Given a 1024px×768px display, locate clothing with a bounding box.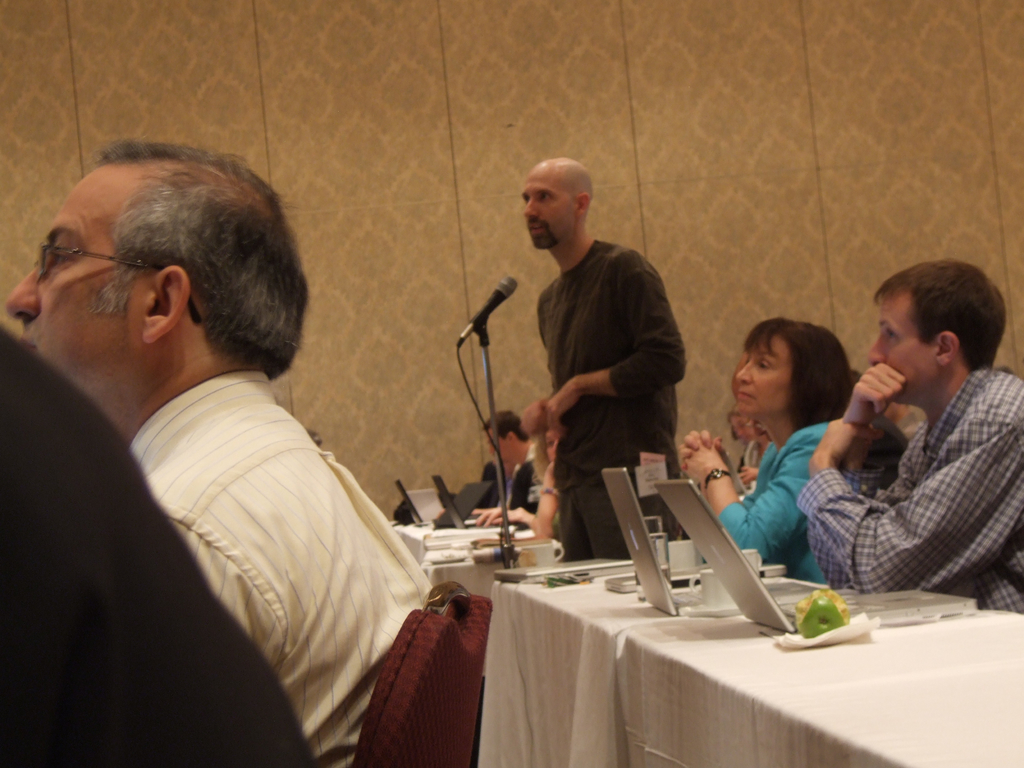
Located: 128 366 447 767.
